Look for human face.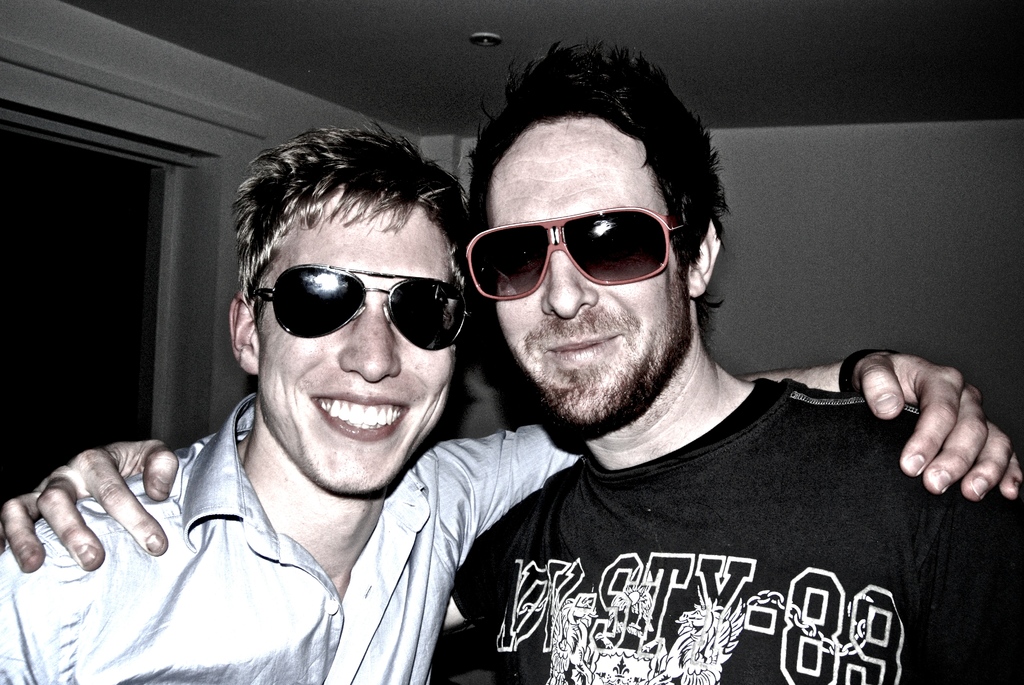
Found: left=257, top=194, right=455, bottom=491.
